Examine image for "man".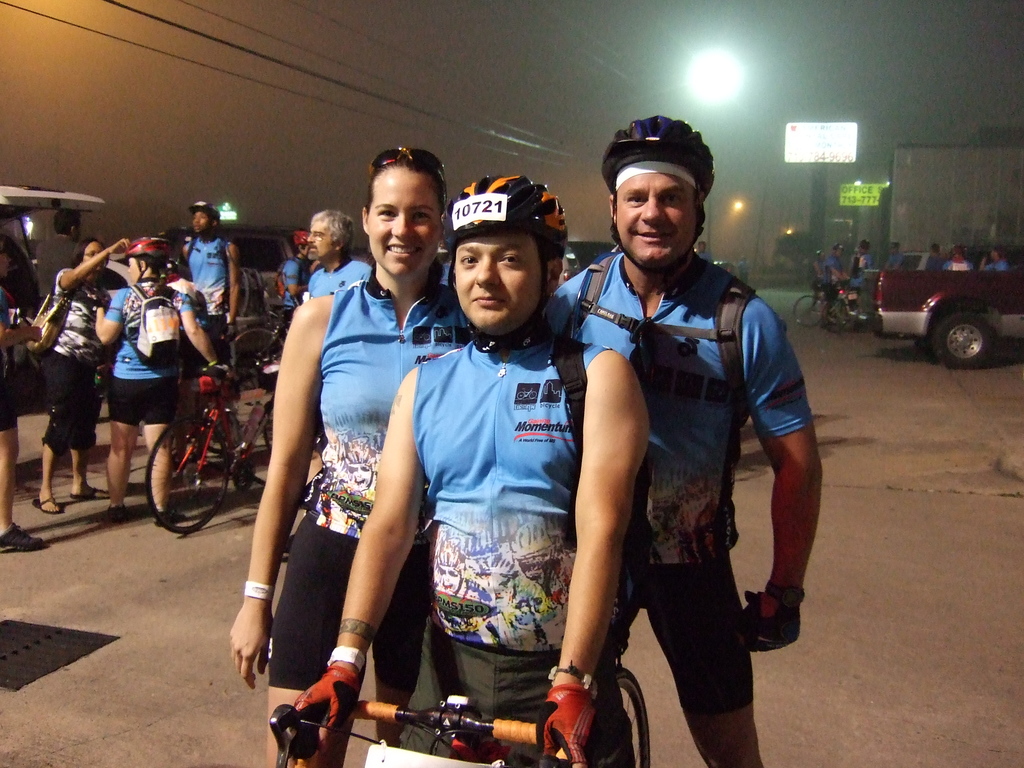
Examination result: Rect(274, 228, 309, 326).
